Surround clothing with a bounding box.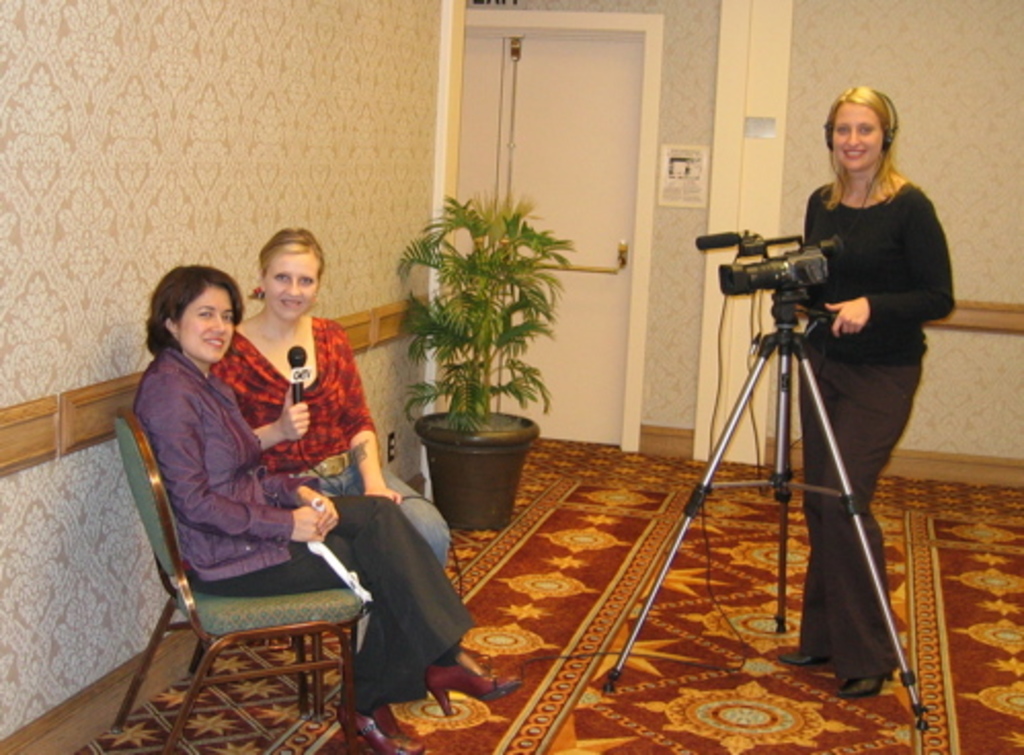
left=207, top=318, right=458, bottom=568.
